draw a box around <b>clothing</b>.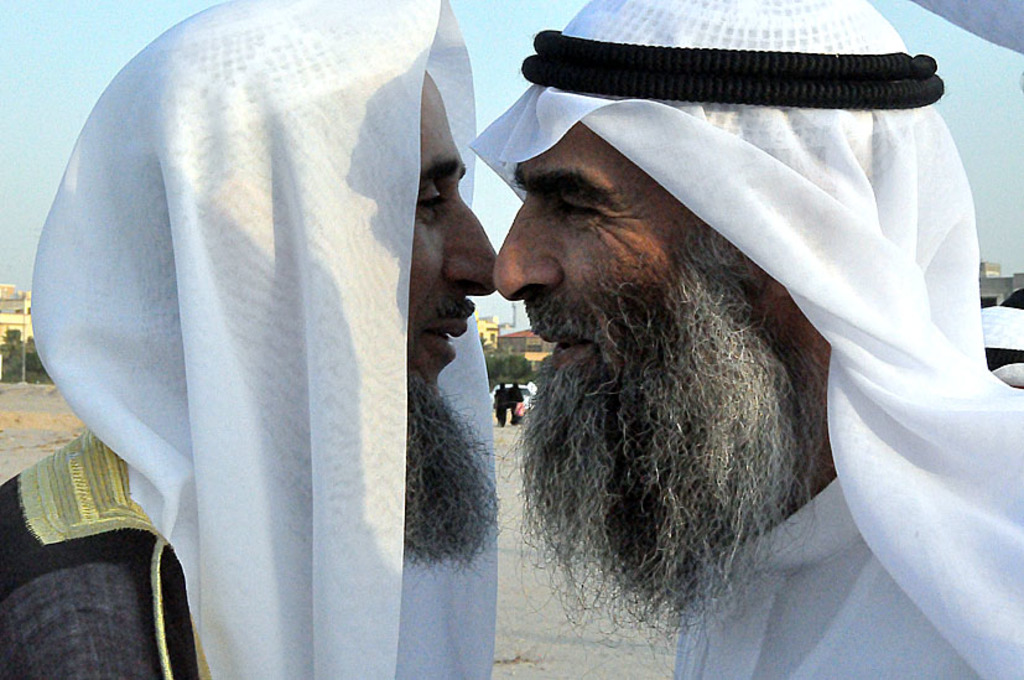
Rect(2, 416, 219, 679).
